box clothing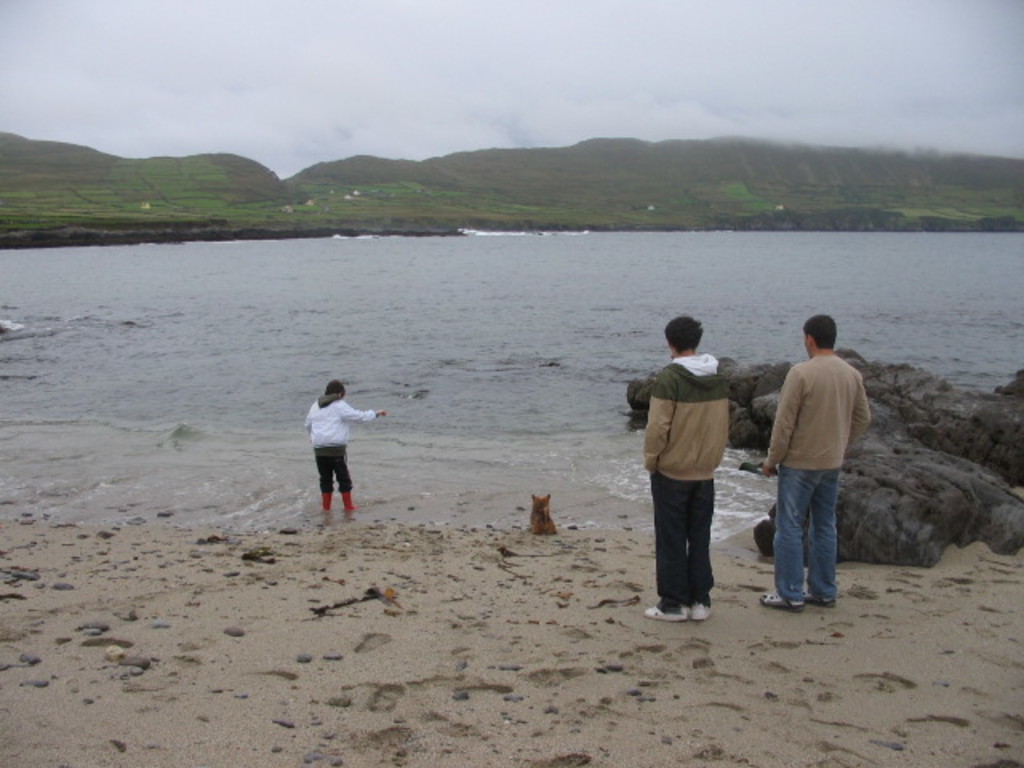
BBox(304, 394, 379, 490)
